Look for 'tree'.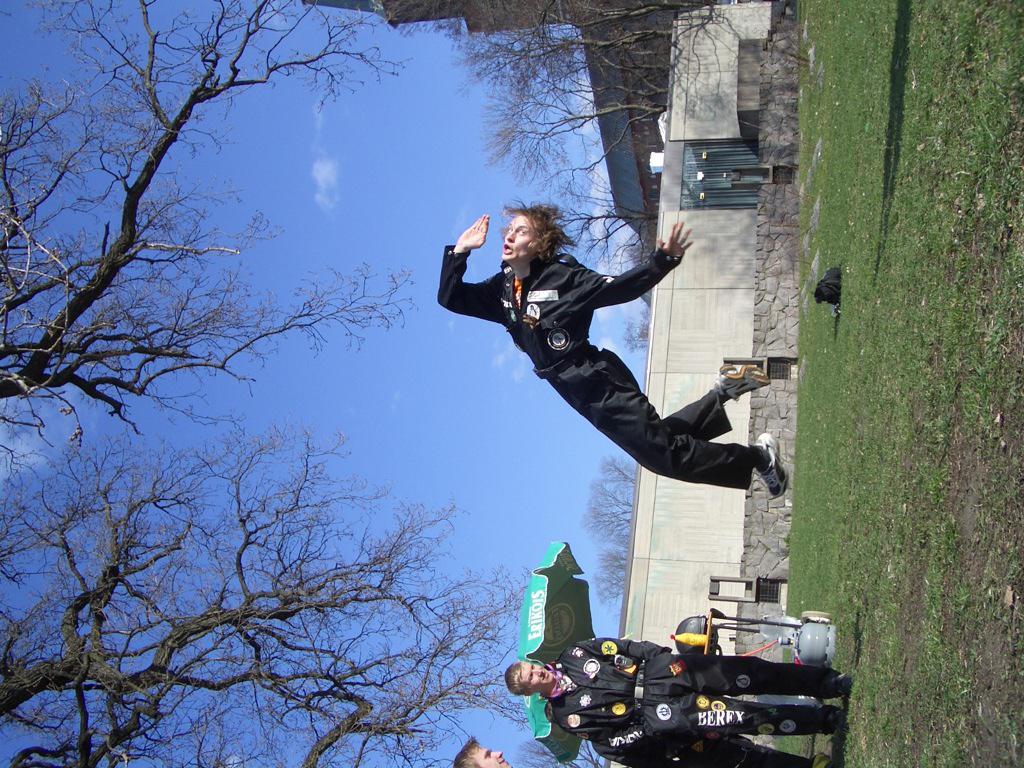
Found: (x1=0, y1=3, x2=395, y2=427).
